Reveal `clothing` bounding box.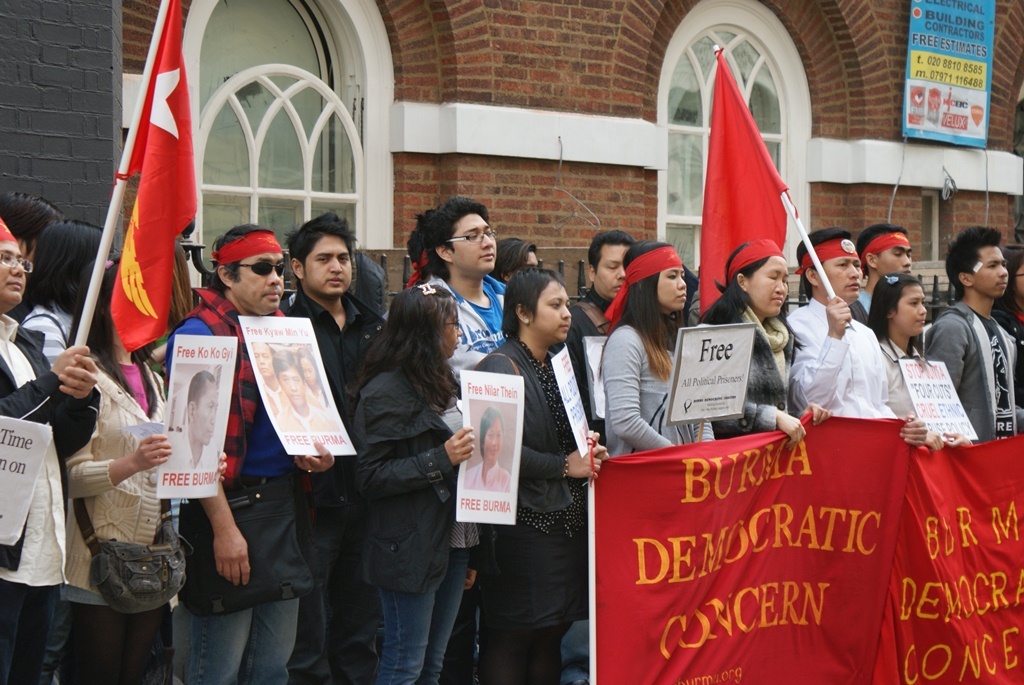
Revealed: bbox(472, 337, 580, 684).
